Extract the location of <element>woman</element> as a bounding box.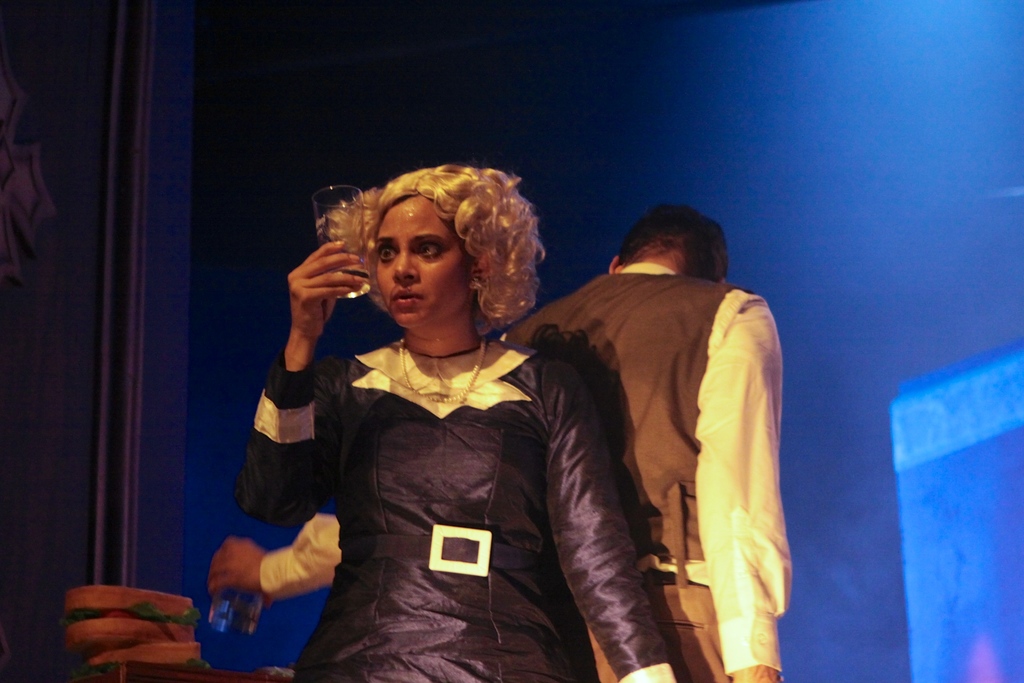
<box>243,150,674,670</box>.
